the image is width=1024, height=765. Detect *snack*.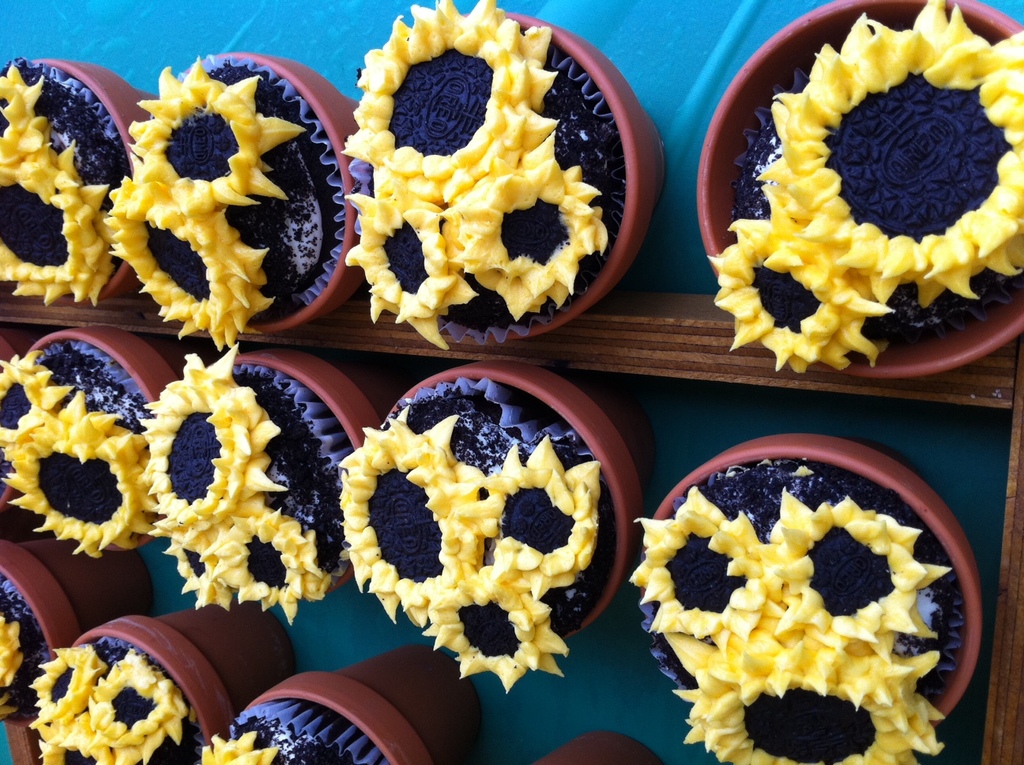
Detection: <region>6, 629, 222, 764</region>.
